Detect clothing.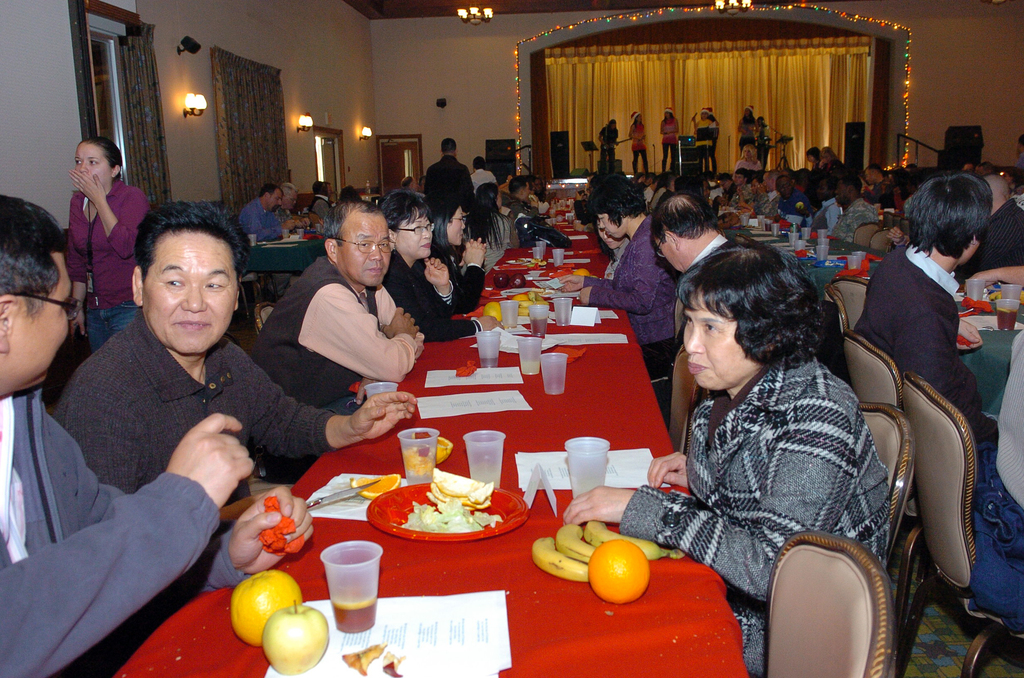
Detected at {"x1": 67, "y1": 187, "x2": 141, "y2": 314}.
